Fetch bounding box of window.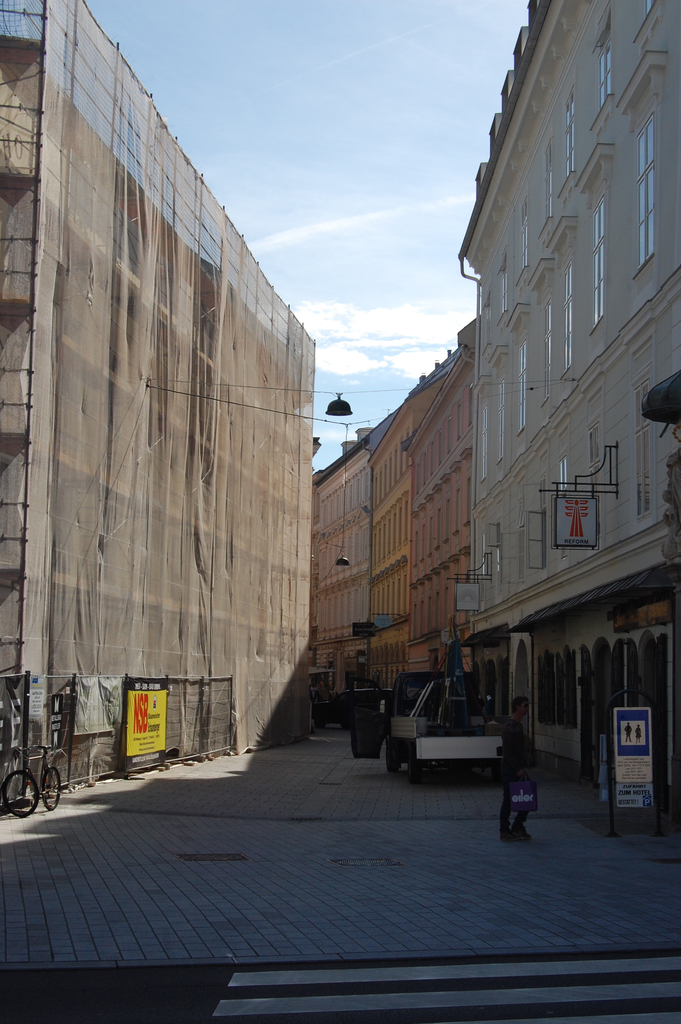
Bbox: detection(371, 589, 374, 619).
